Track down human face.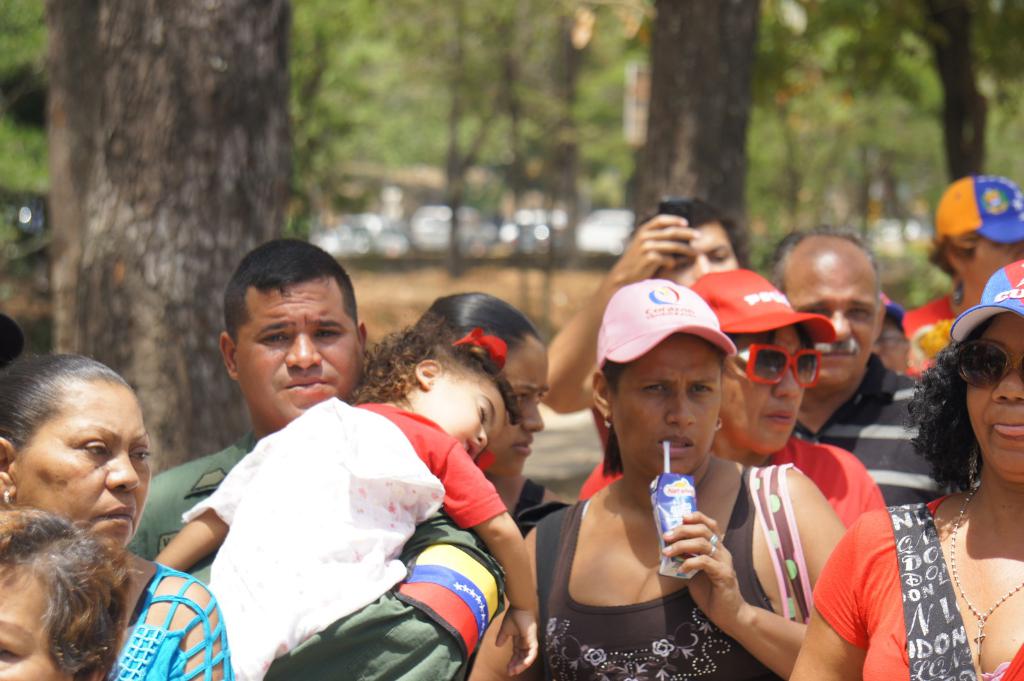
Tracked to 236, 272, 364, 421.
